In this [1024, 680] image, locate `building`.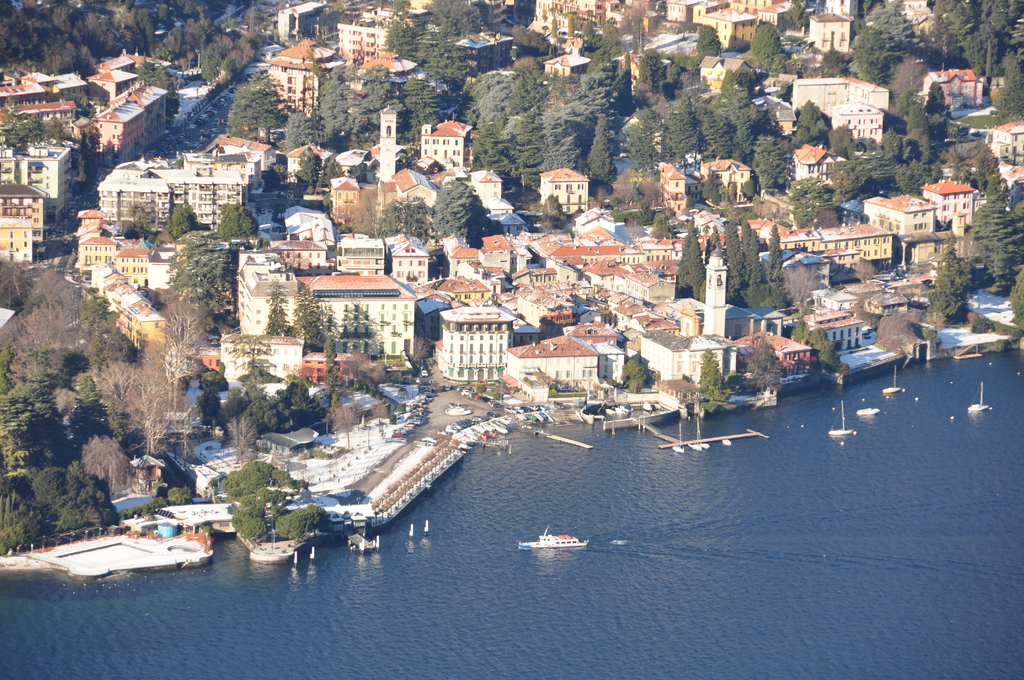
Bounding box: box=[898, 0, 938, 33].
